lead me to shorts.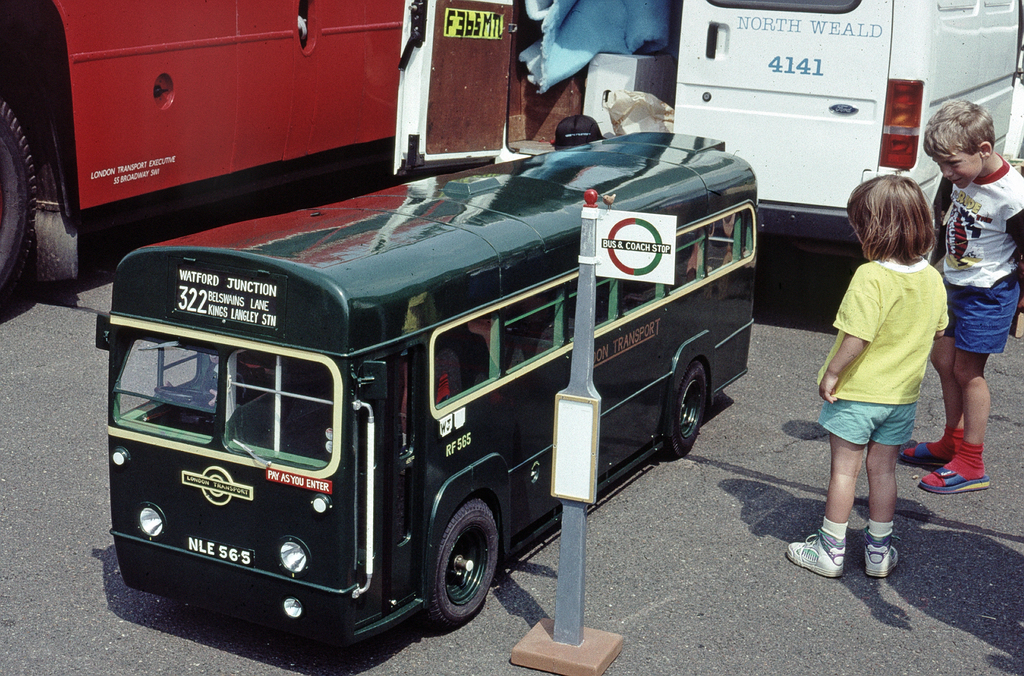
Lead to [936,270,1015,354].
